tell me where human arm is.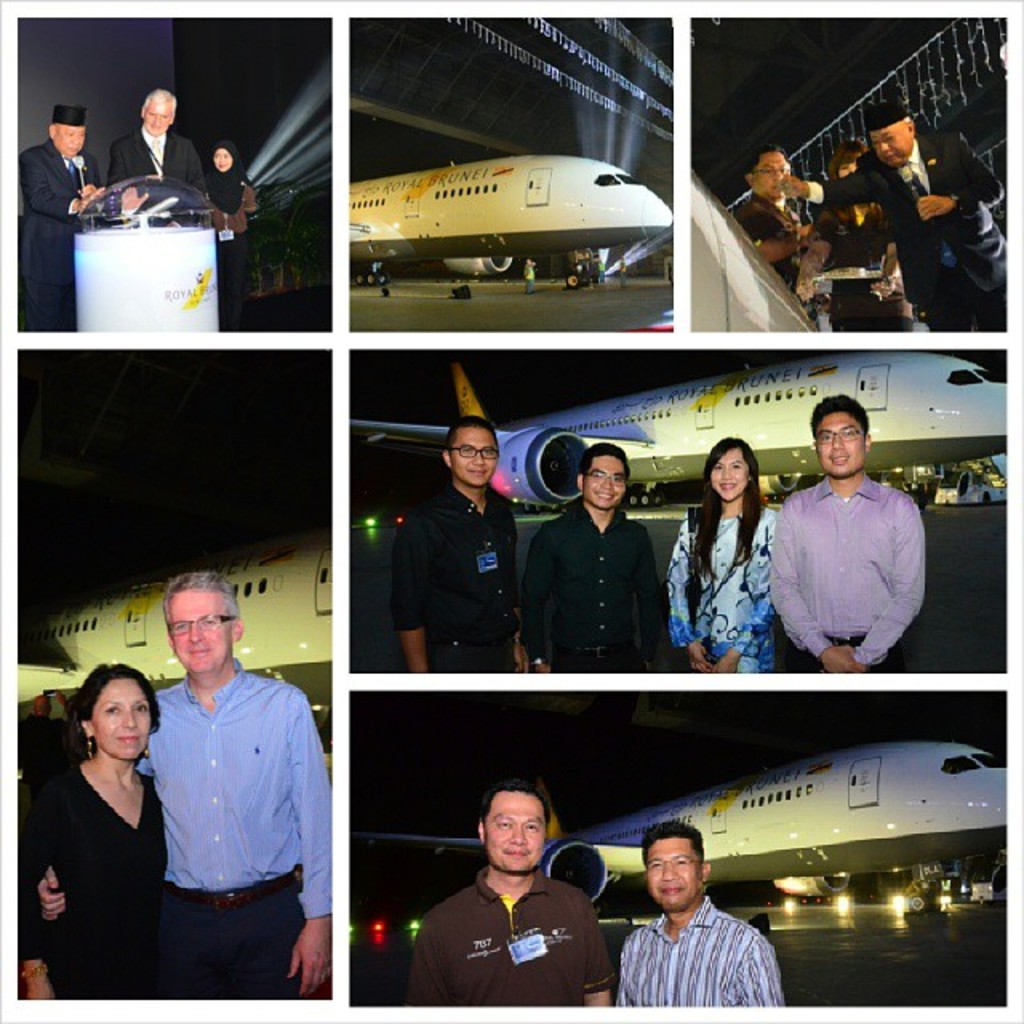
human arm is at 766/493/859/669.
